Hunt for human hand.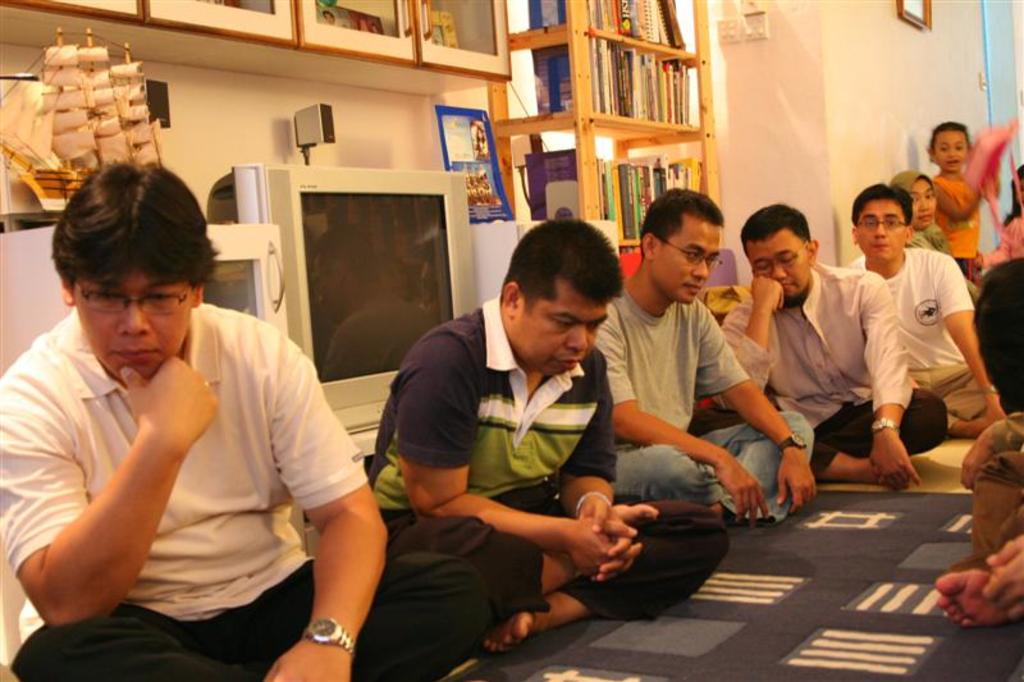
Hunted down at [867, 432, 923, 494].
